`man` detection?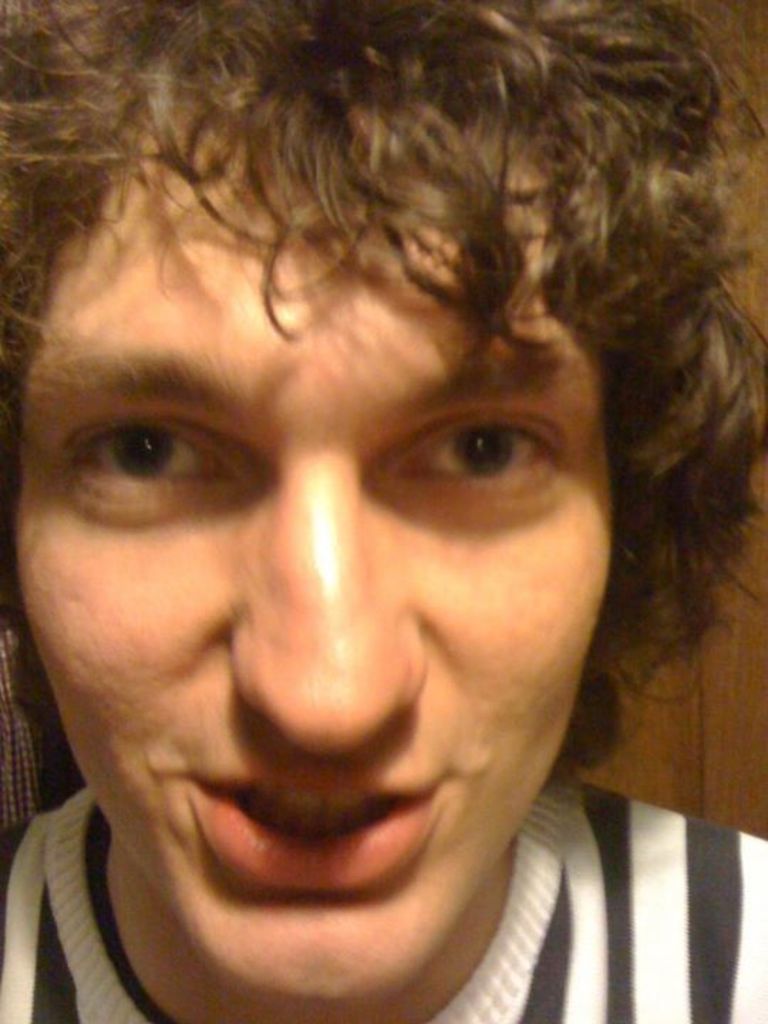
{"left": 0, "top": 0, "right": 767, "bottom": 1023}
